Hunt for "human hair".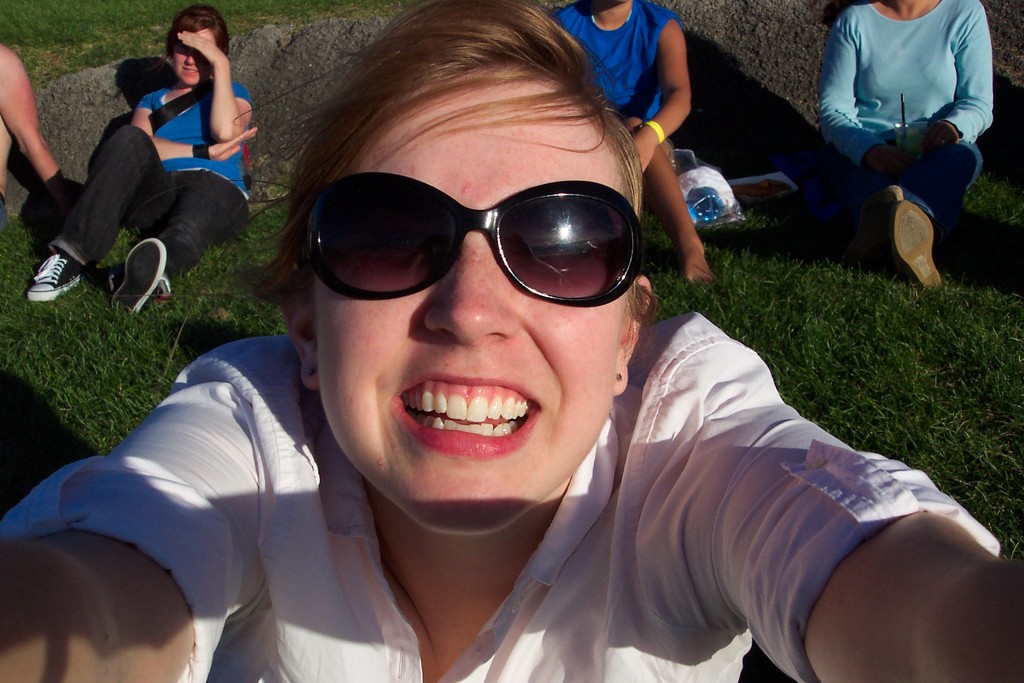
Hunted down at bbox=(167, 1, 234, 58).
